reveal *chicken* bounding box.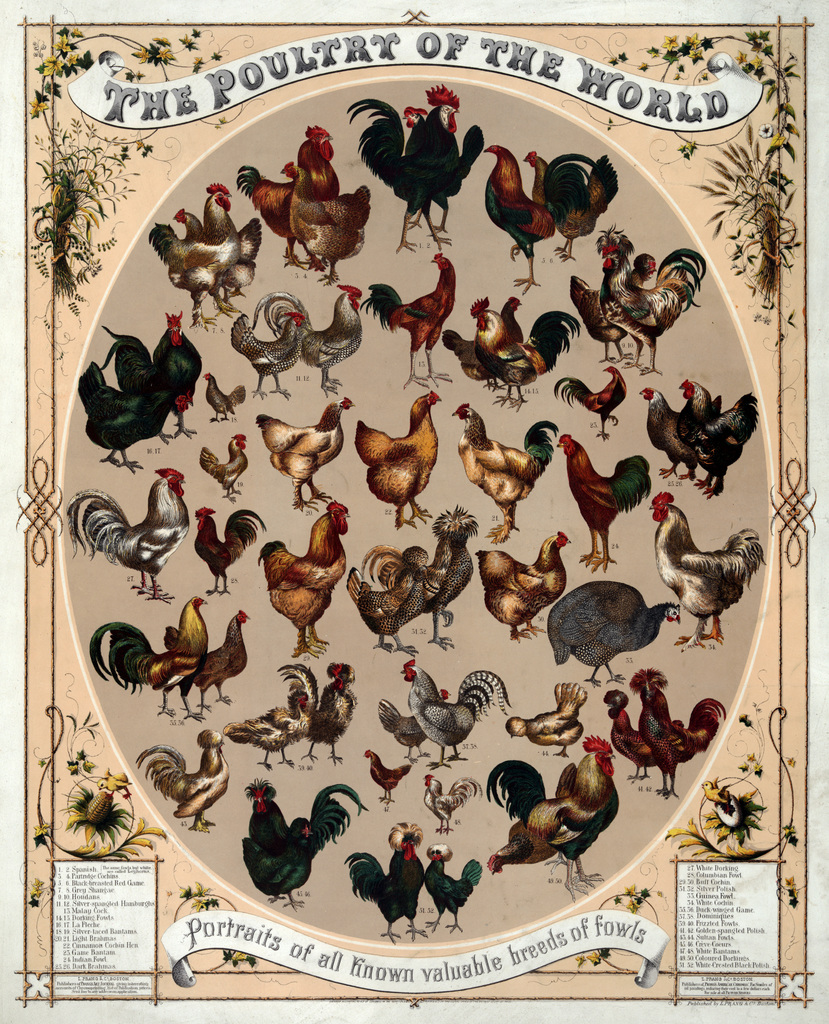
Revealed: BBox(185, 499, 272, 602).
